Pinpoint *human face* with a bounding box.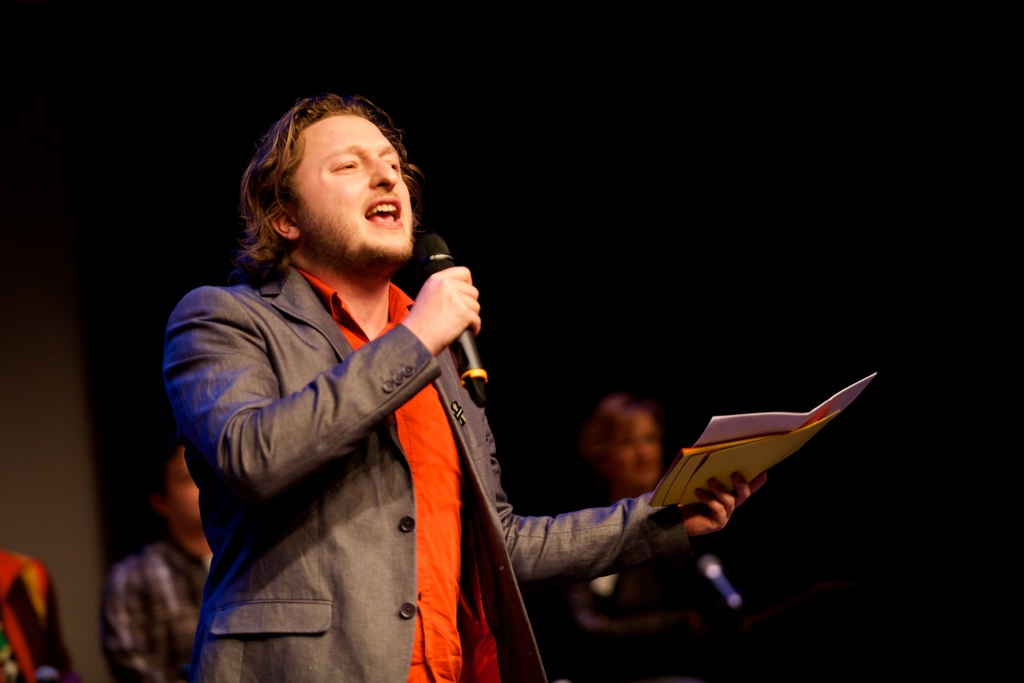
{"left": 610, "top": 407, "right": 661, "bottom": 483}.
